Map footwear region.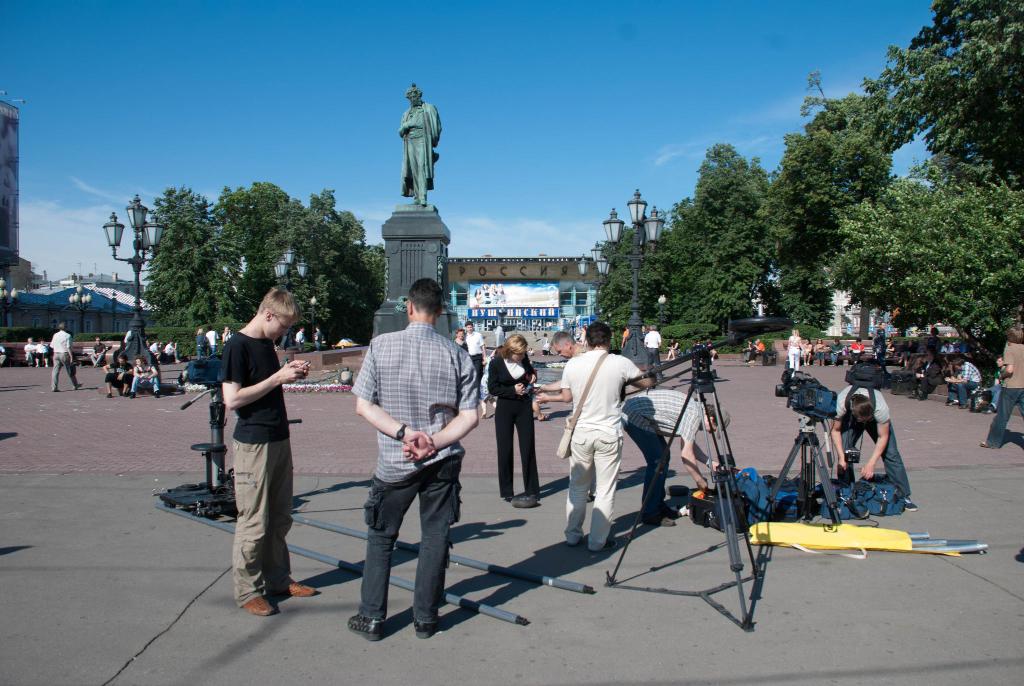
Mapped to bbox(663, 510, 682, 519).
